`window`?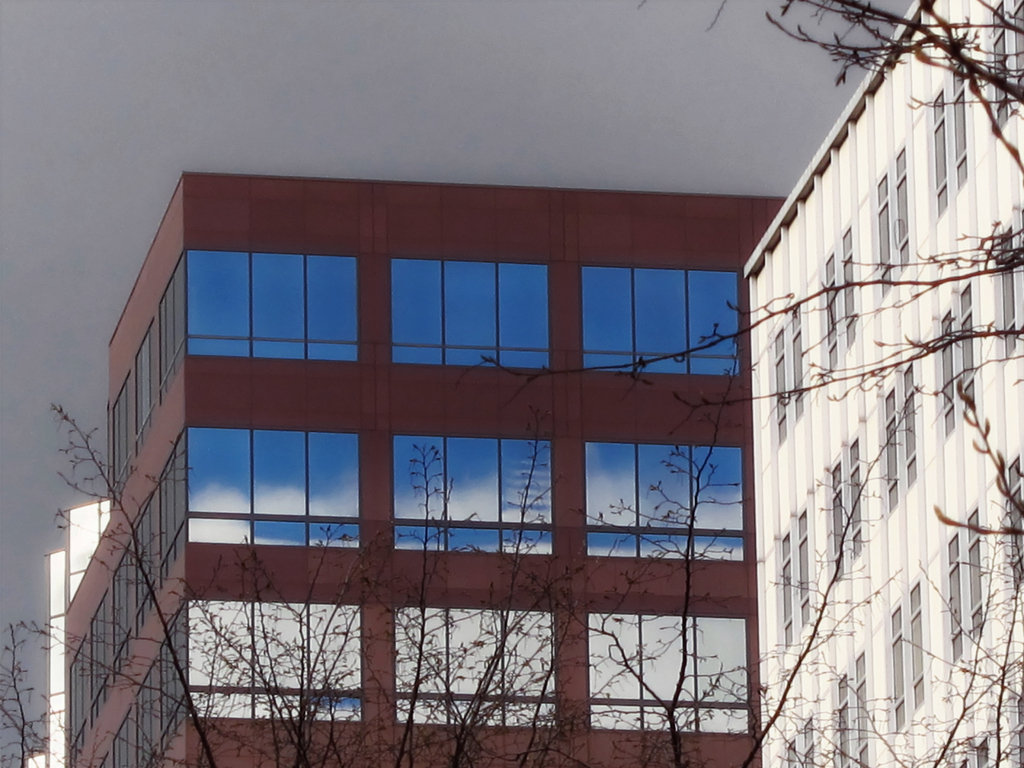
500/260/550/367
